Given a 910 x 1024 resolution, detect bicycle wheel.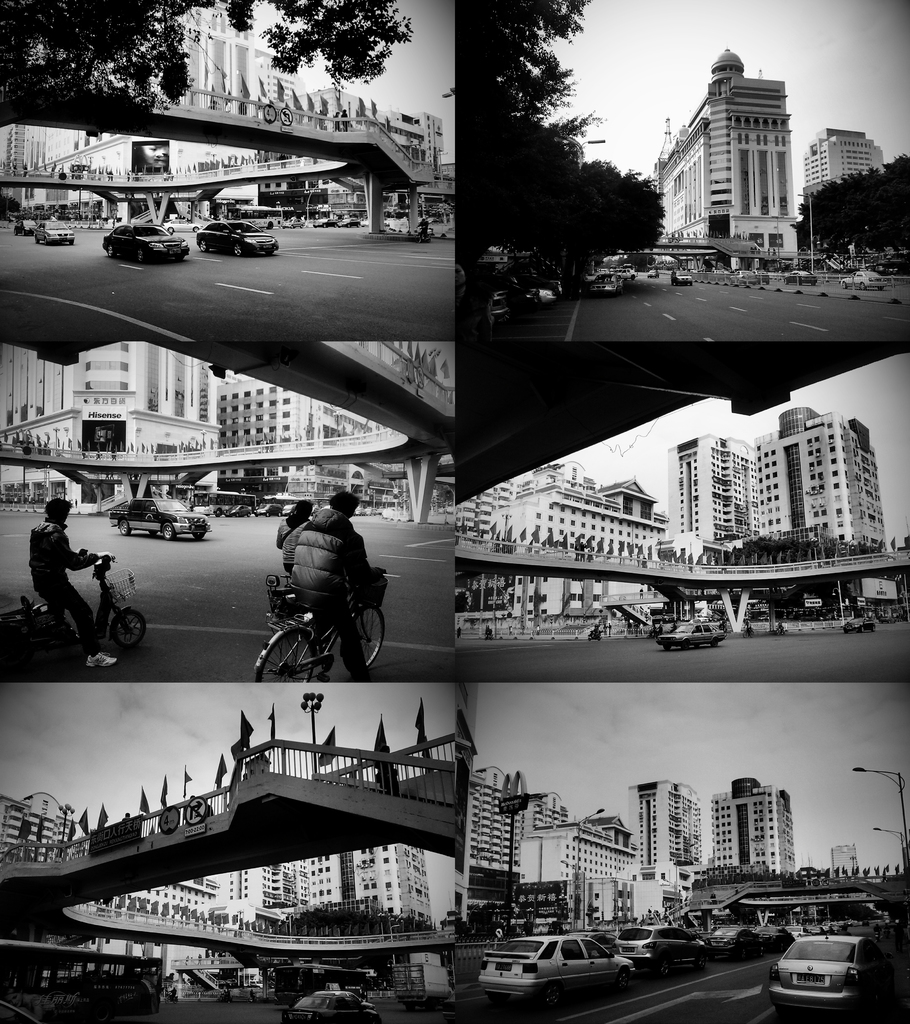
<bbox>258, 632, 314, 680</bbox>.
